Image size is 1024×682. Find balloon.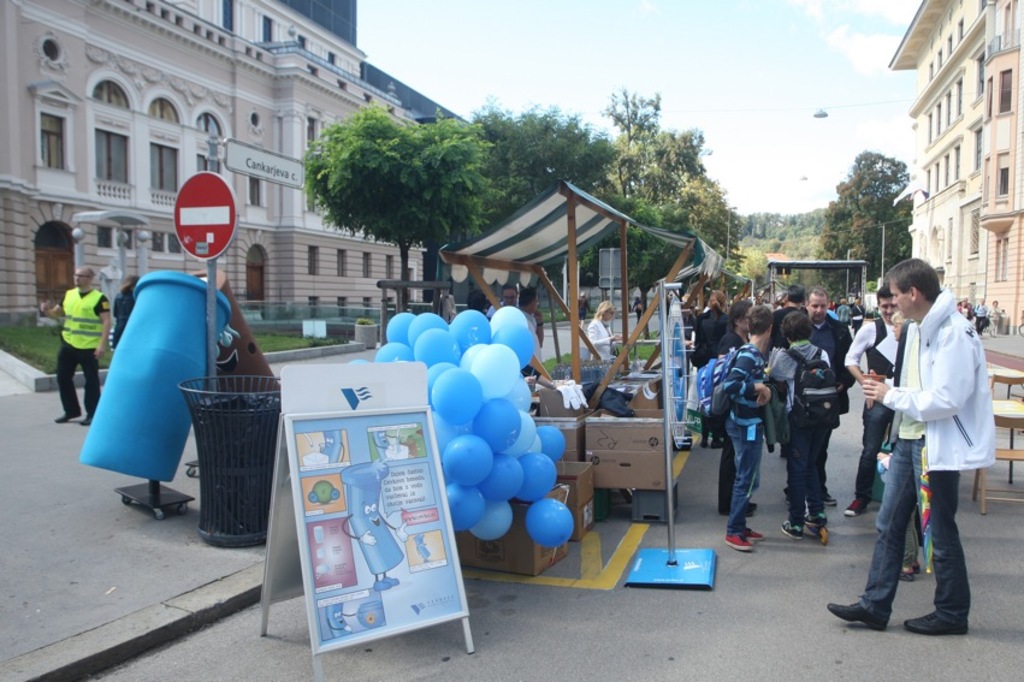
x1=528 y1=497 x2=572 y2=551.
